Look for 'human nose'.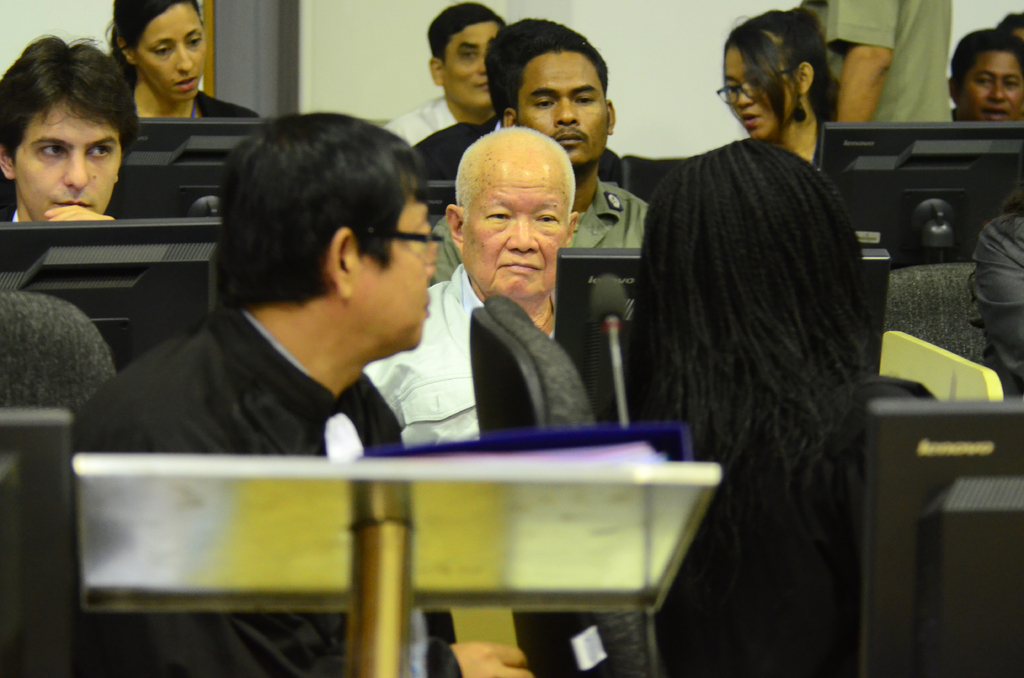
Found: (left=174, top=44, right=194, bottom=72).
